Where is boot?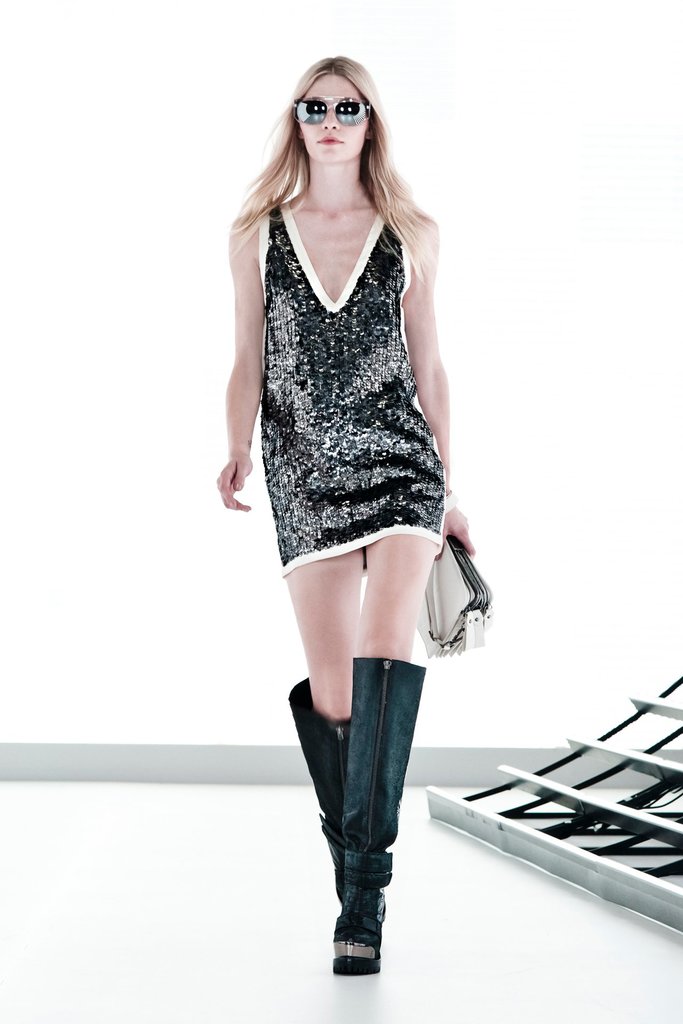
[x1=338, y1=655, x2=429, y2=970].
